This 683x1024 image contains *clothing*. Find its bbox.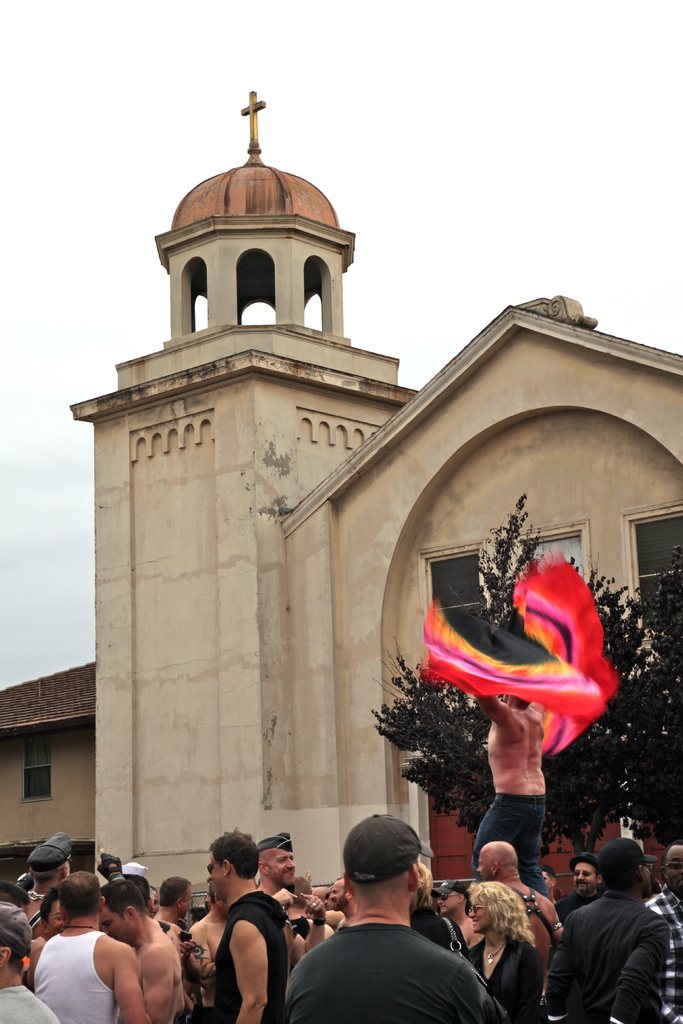
[left=33, top=932, right=115, bottom=1023].
